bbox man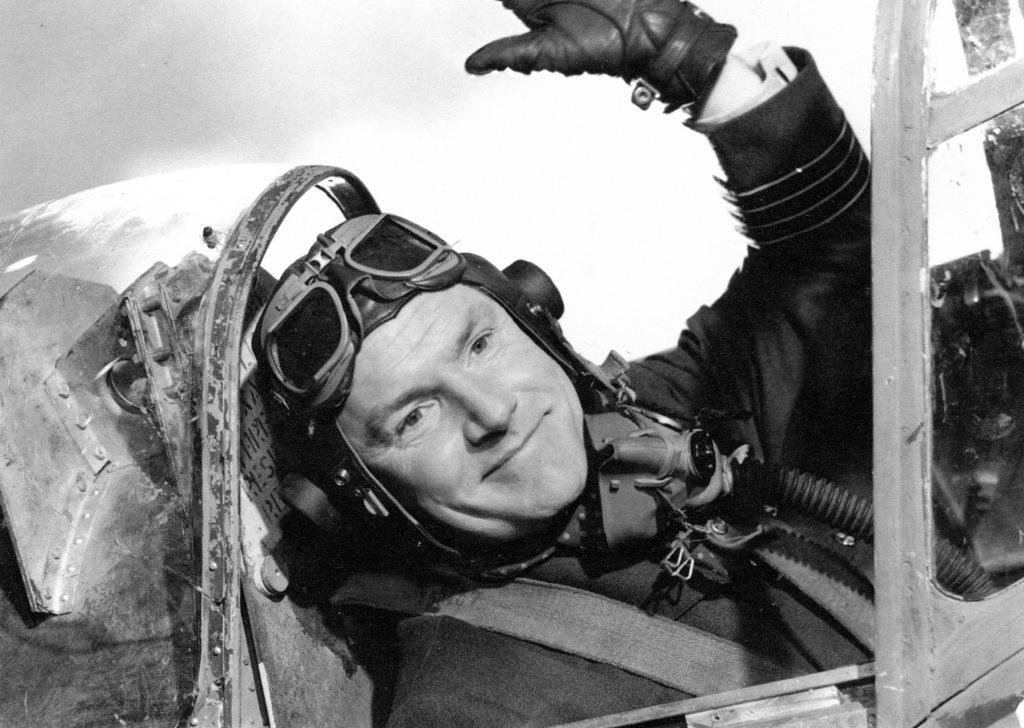
crop(87, 65, 891, 704)
